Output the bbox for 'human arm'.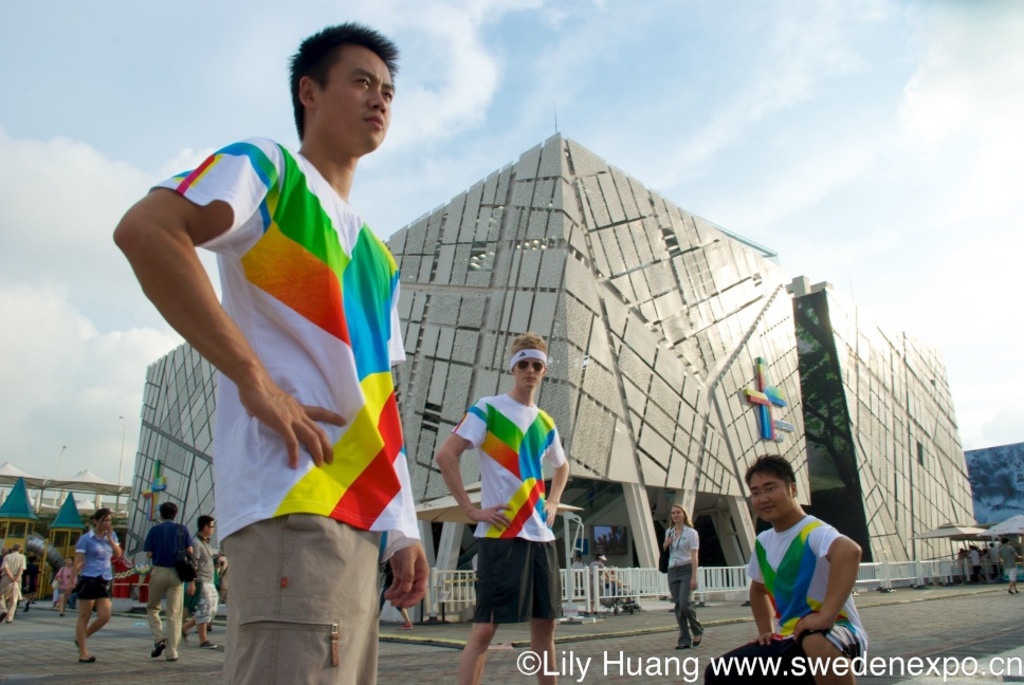
left=658, top=529, right=674, bottom=554.
